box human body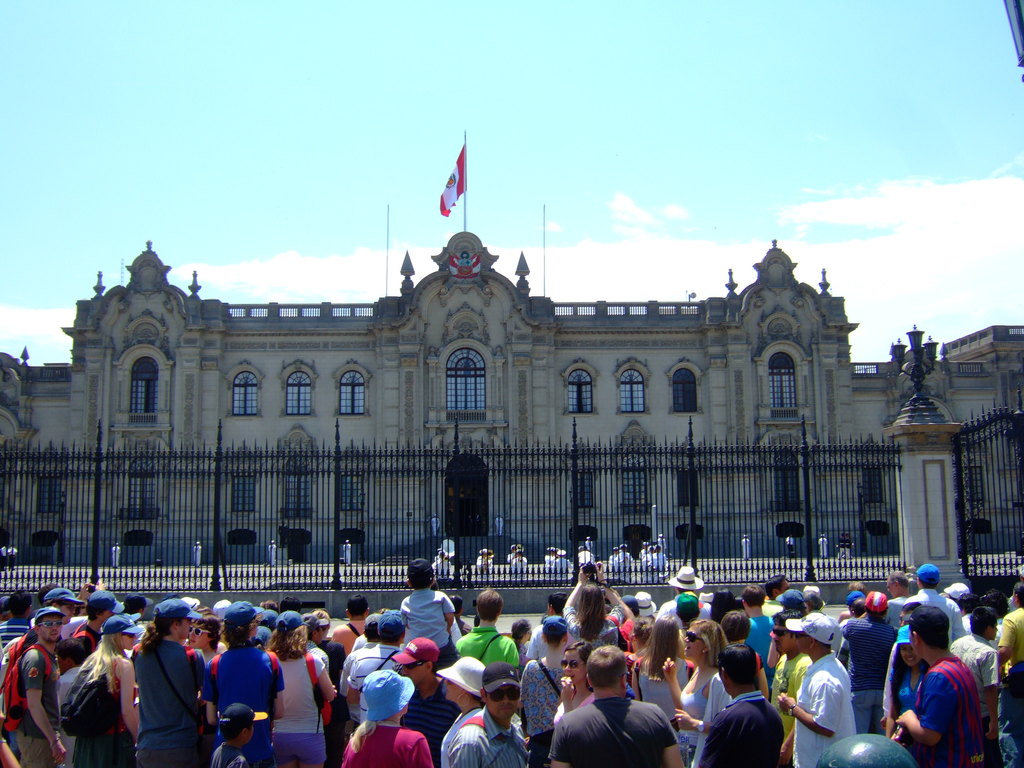
left=702, top=641, right=784, bottom=767
